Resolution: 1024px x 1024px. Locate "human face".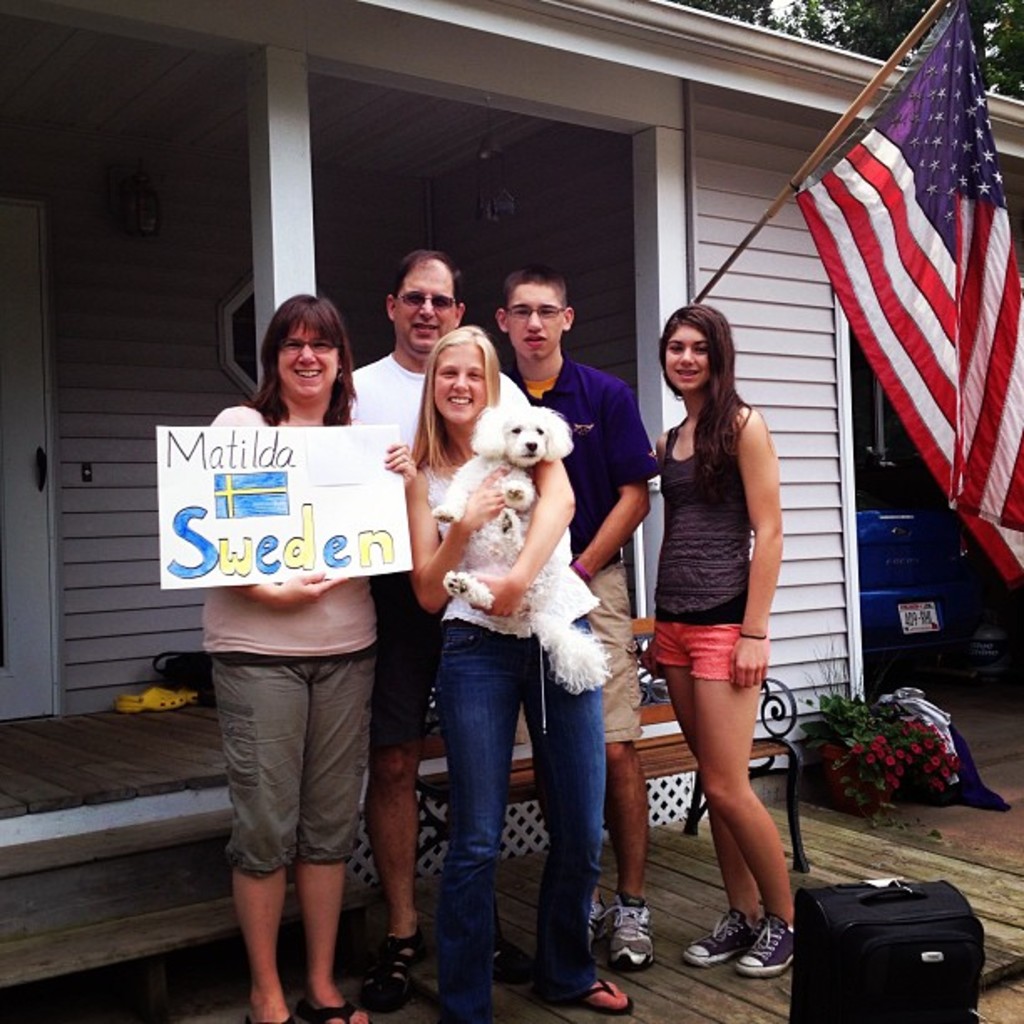
l=392, t=261, r=455, b=350.
